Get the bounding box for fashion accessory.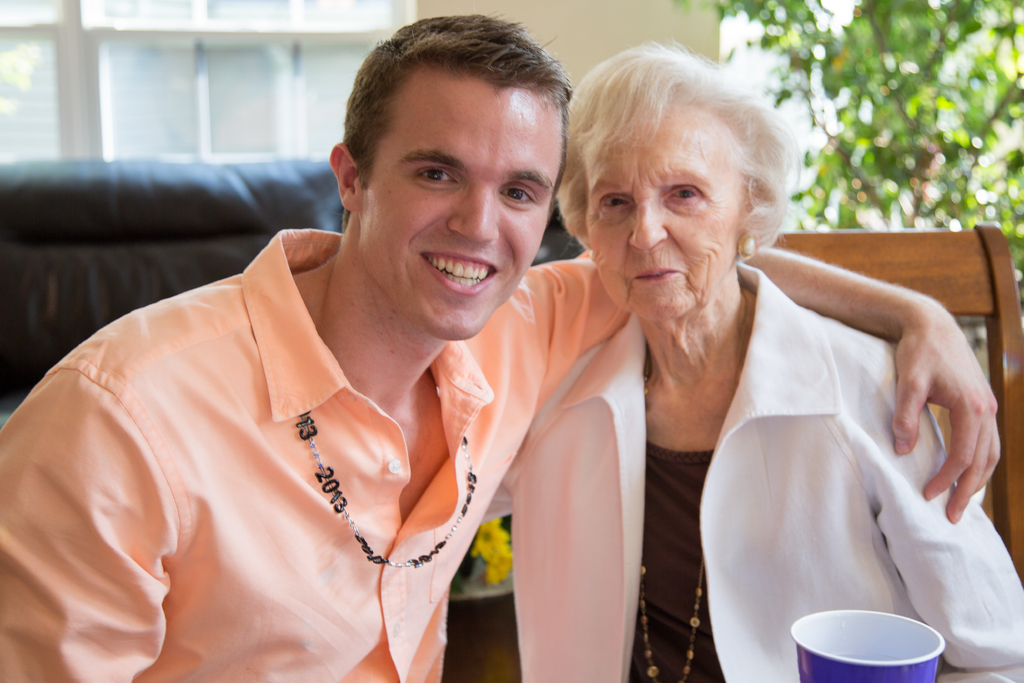
x1=638 y1=365 x2=706 y2=682.
